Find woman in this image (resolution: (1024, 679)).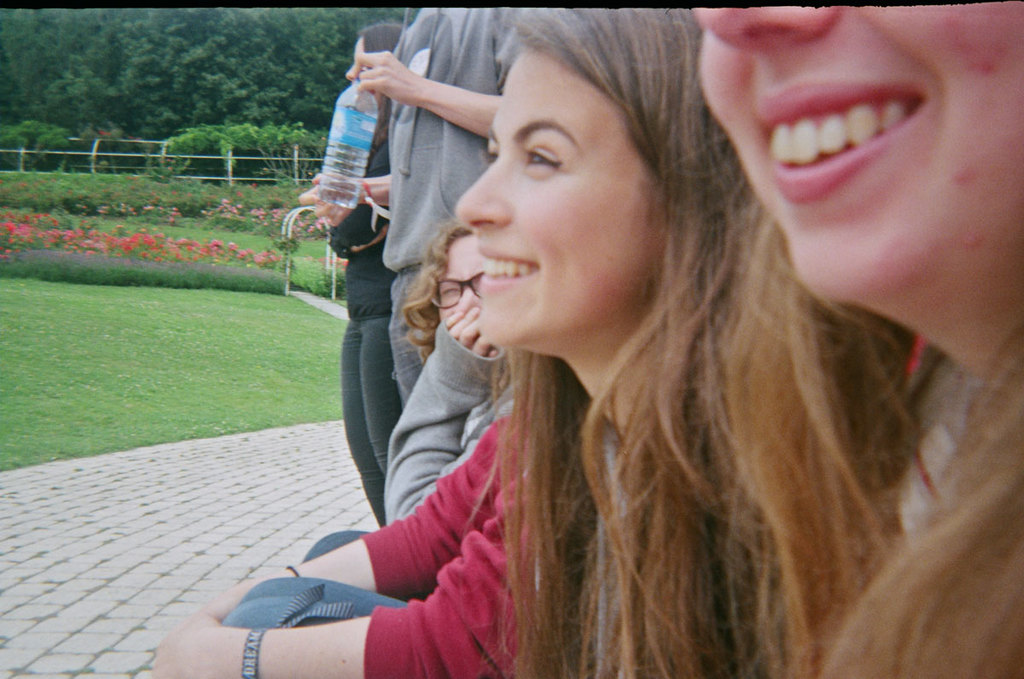
(left=294, top=24, right=404, bottom=525).
